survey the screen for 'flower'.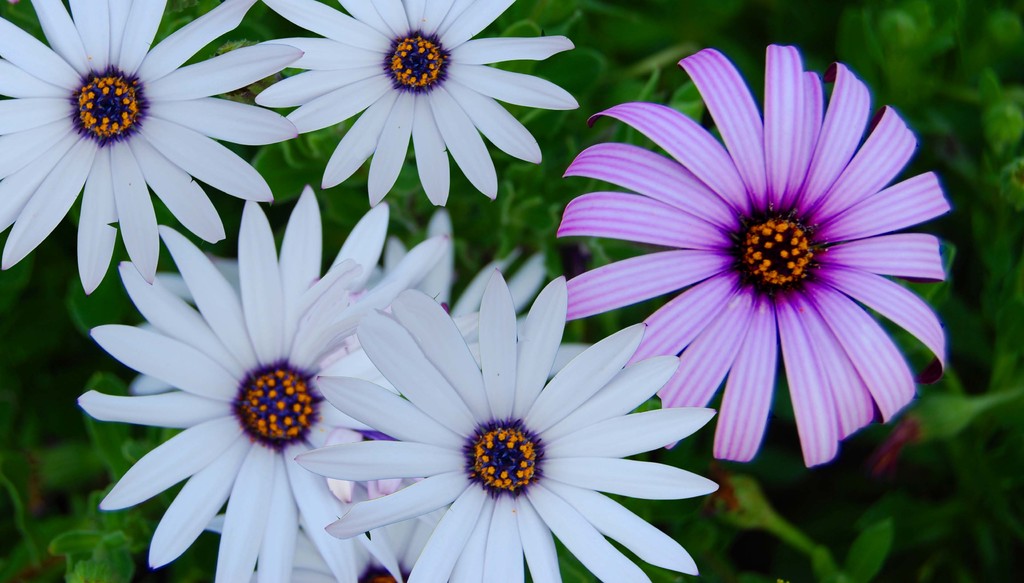
Survey found: [255, 0, 584, 205].
